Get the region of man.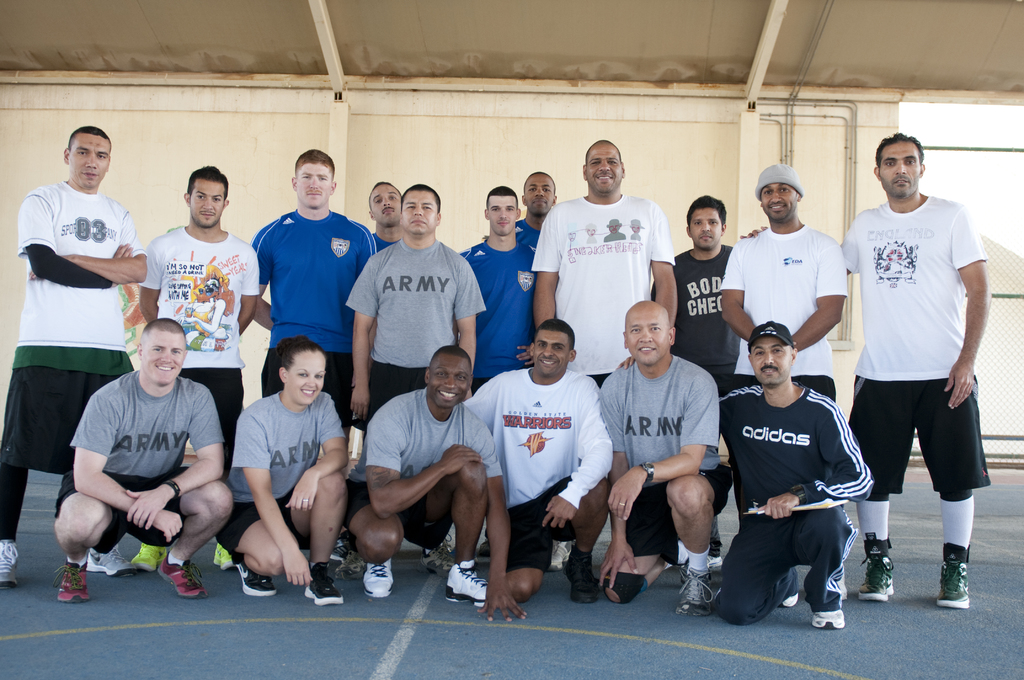
detection(604, 217, 627, 242).
